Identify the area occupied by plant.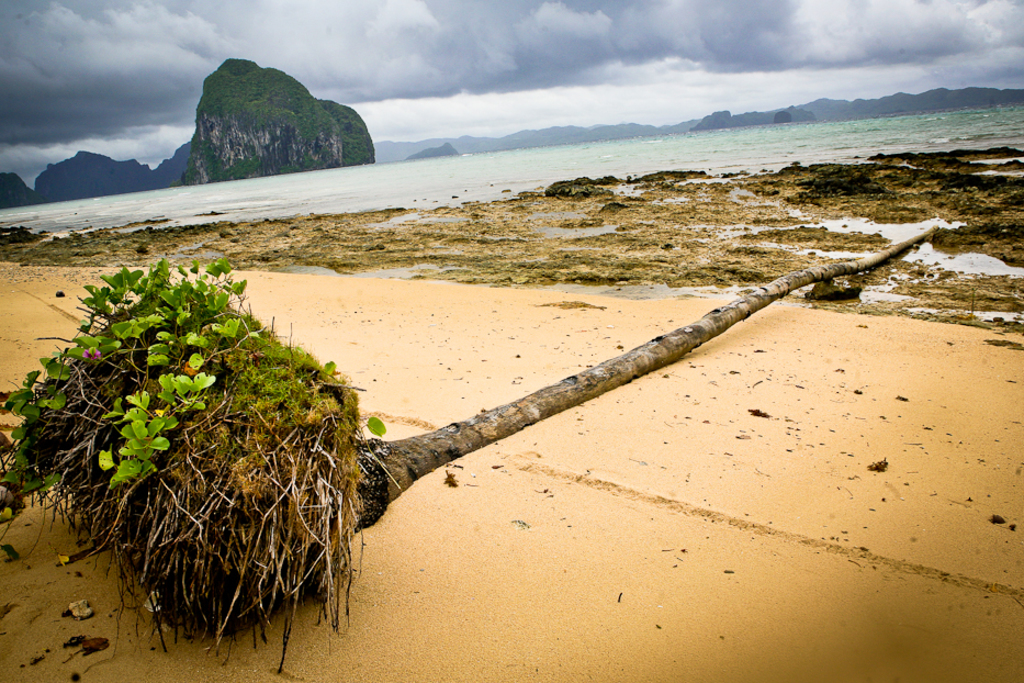
Area: (x1=882, y1=165, x2=977, y2=201).
